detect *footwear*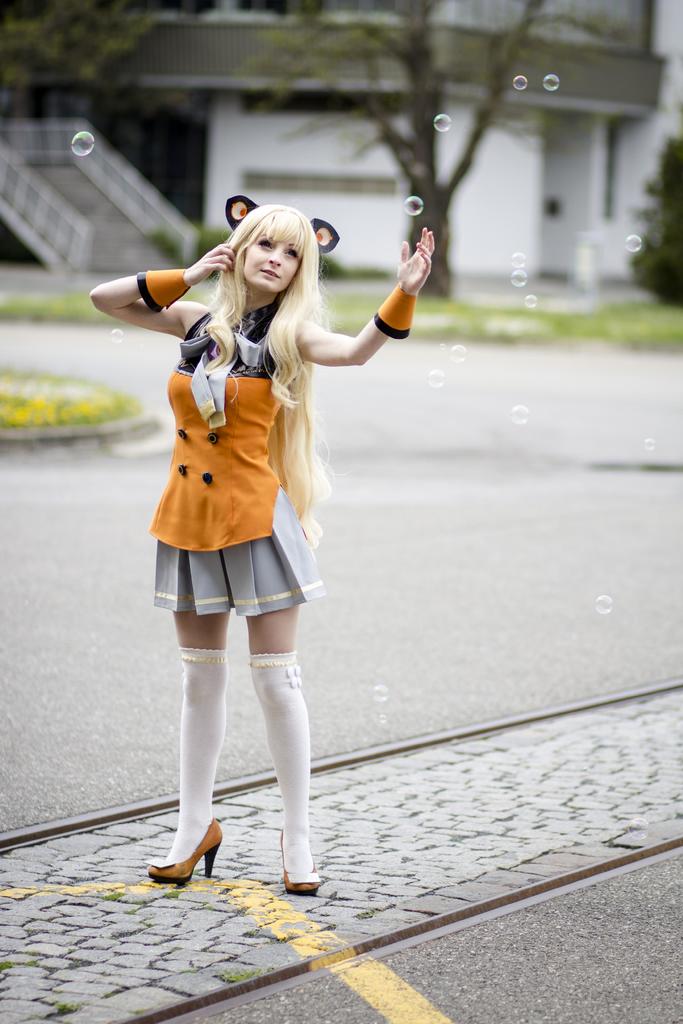
bbox=[151, 829, 225, 887]
